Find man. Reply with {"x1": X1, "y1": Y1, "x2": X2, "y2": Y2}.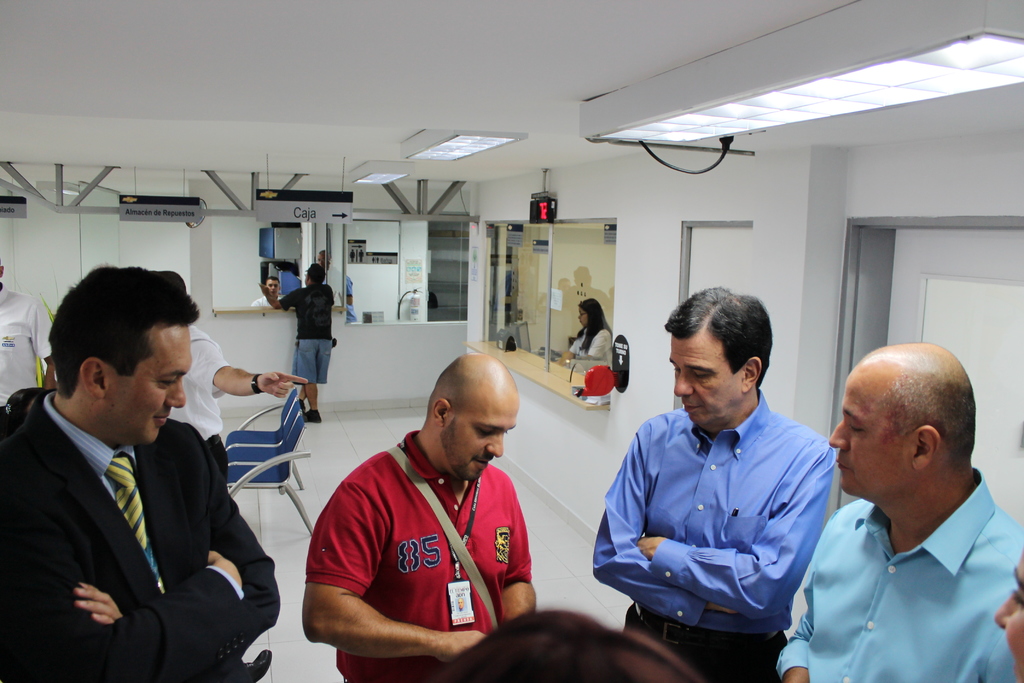
{"x1": 308, "y1": 352, "x2": 549, "y2": 681}.
